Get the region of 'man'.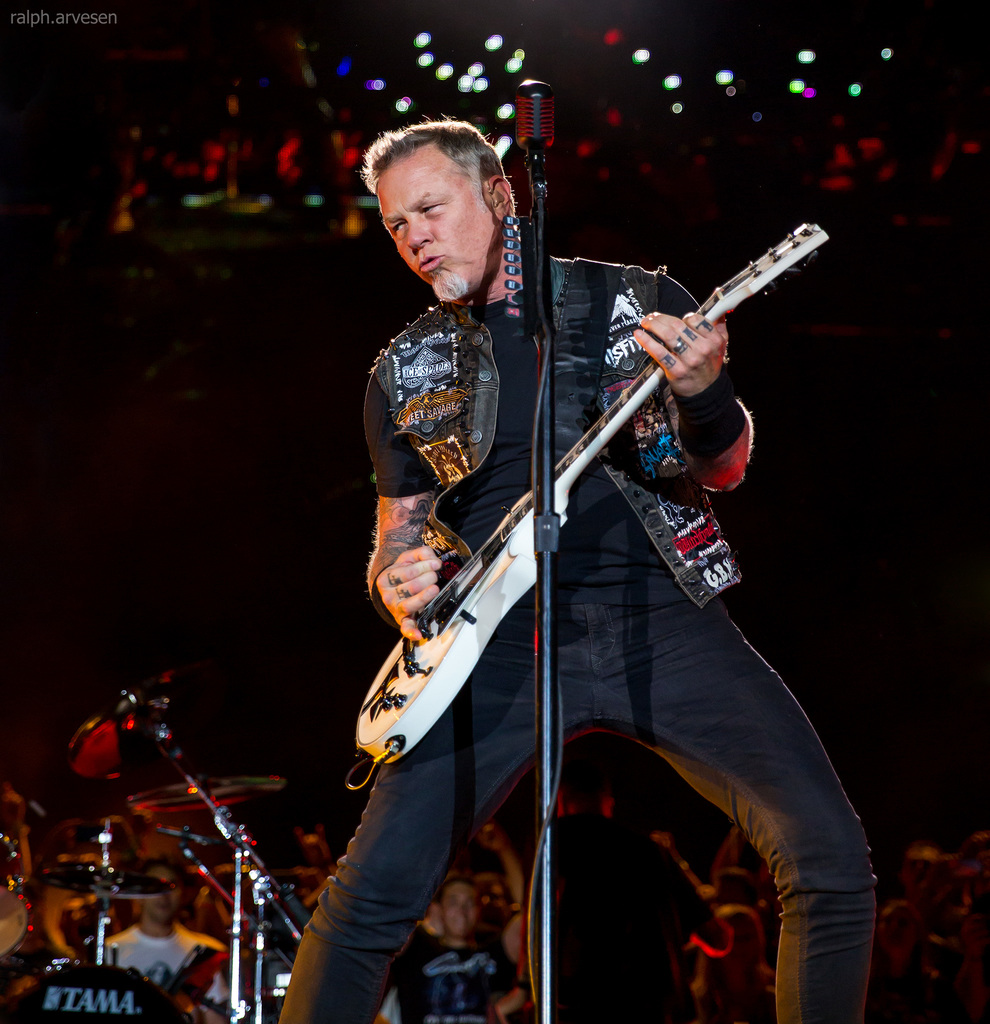
box(103, 855, 231, 1009).
